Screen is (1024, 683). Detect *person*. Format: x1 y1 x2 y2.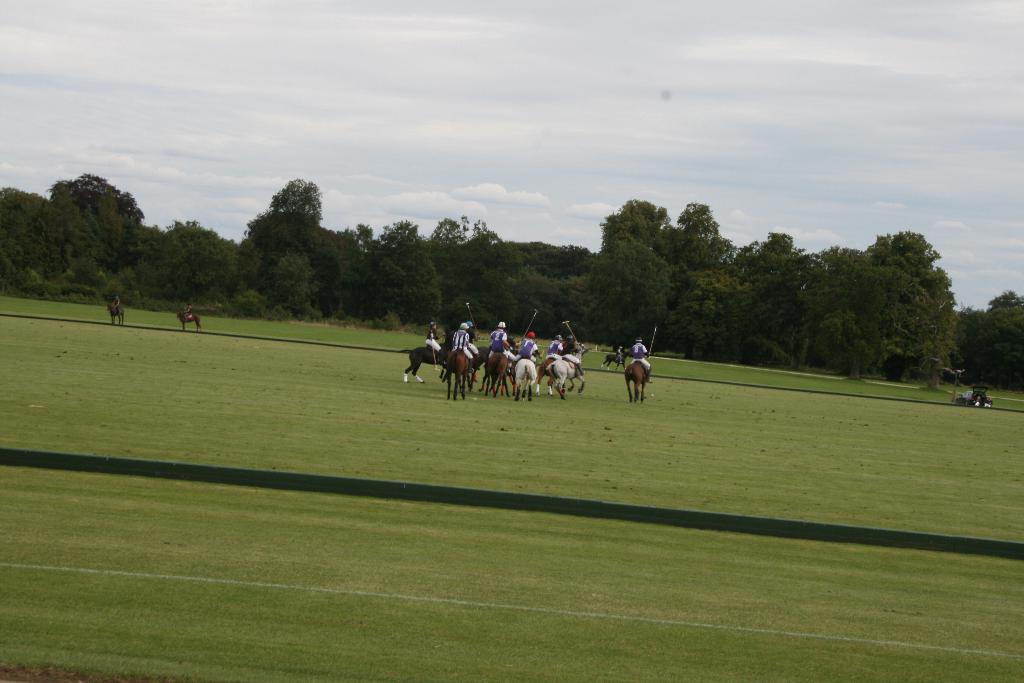
987 403 1000 413.
